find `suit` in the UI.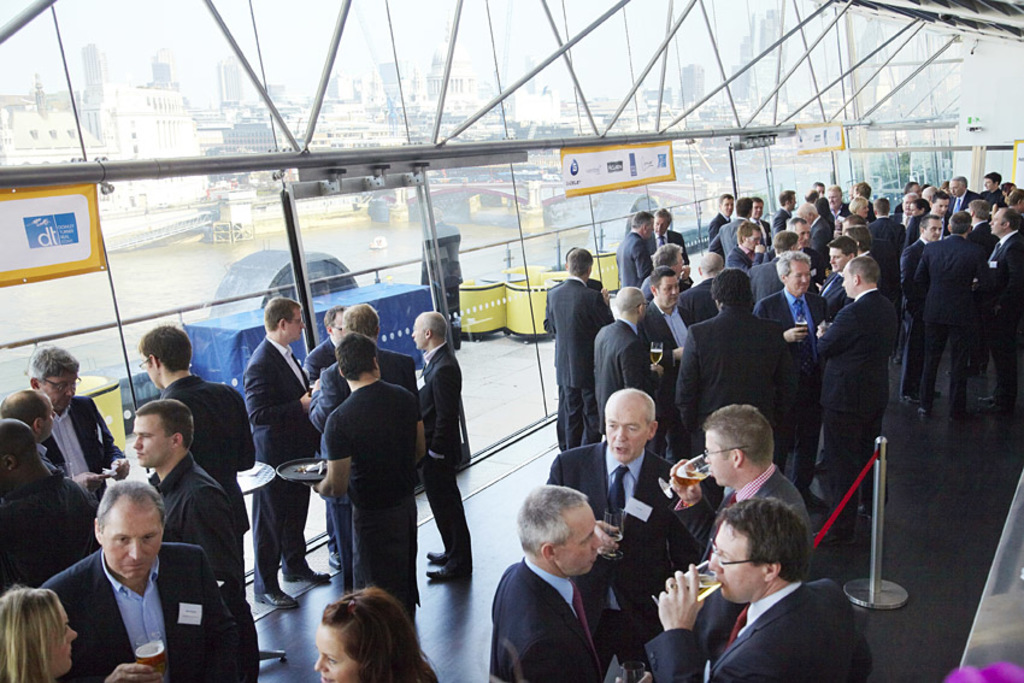
UI element at box=[910, 231, 995, 414].
